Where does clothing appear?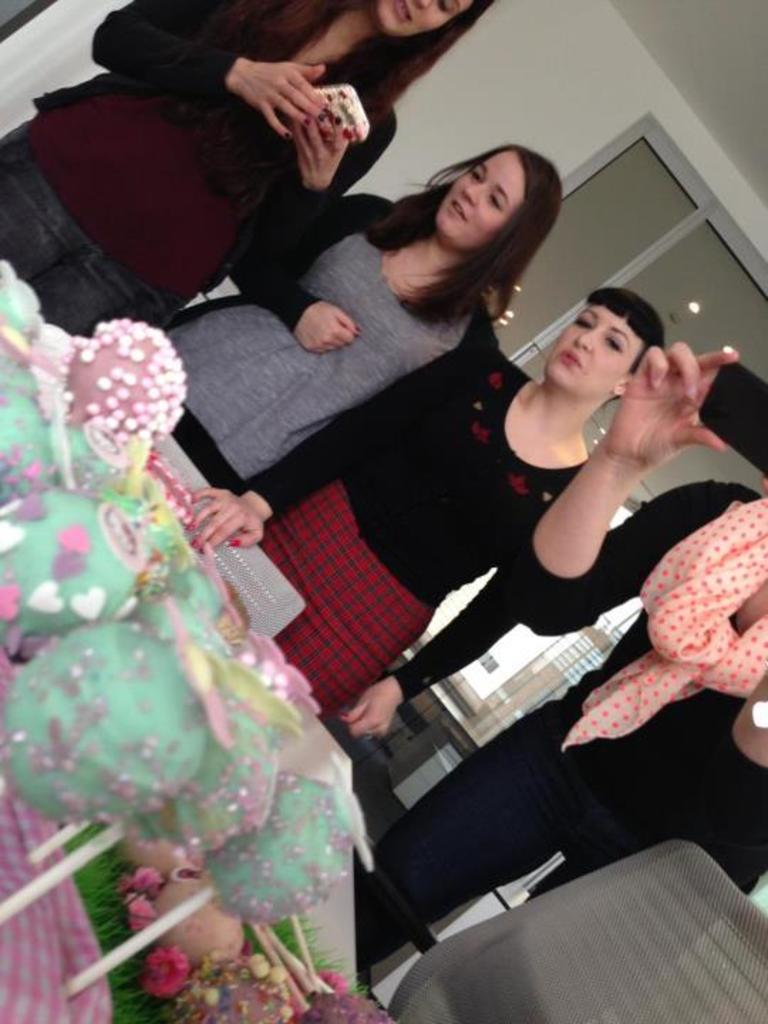
Appears at <bbox>222, 351, 600, 708</bbox>.
